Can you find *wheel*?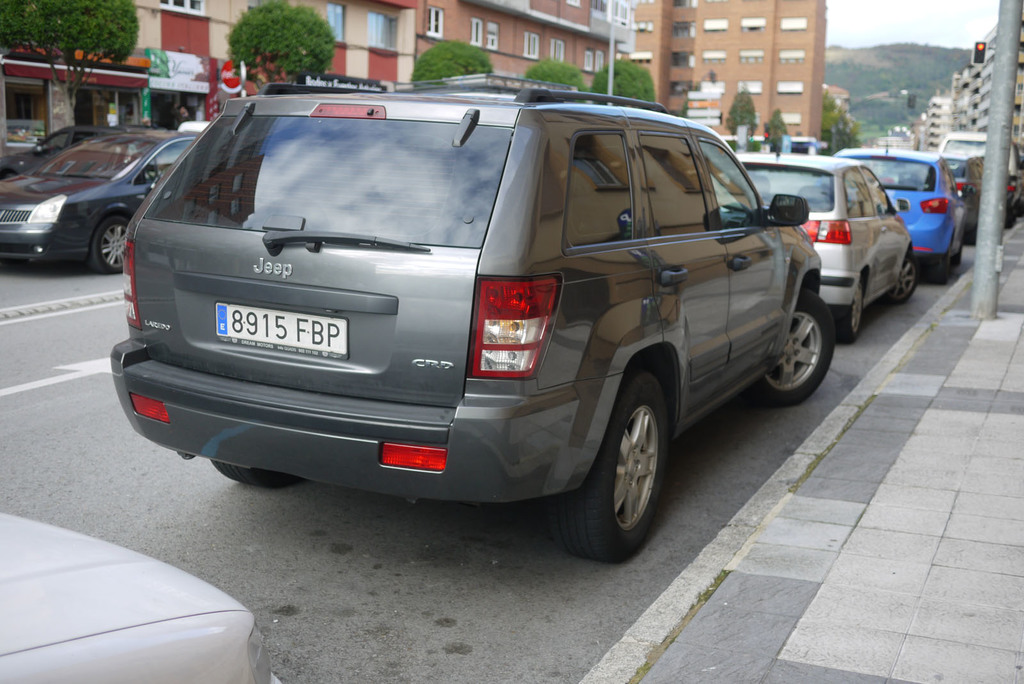
Yes, bounding box: bbox=(893, 253, 919, 305).
